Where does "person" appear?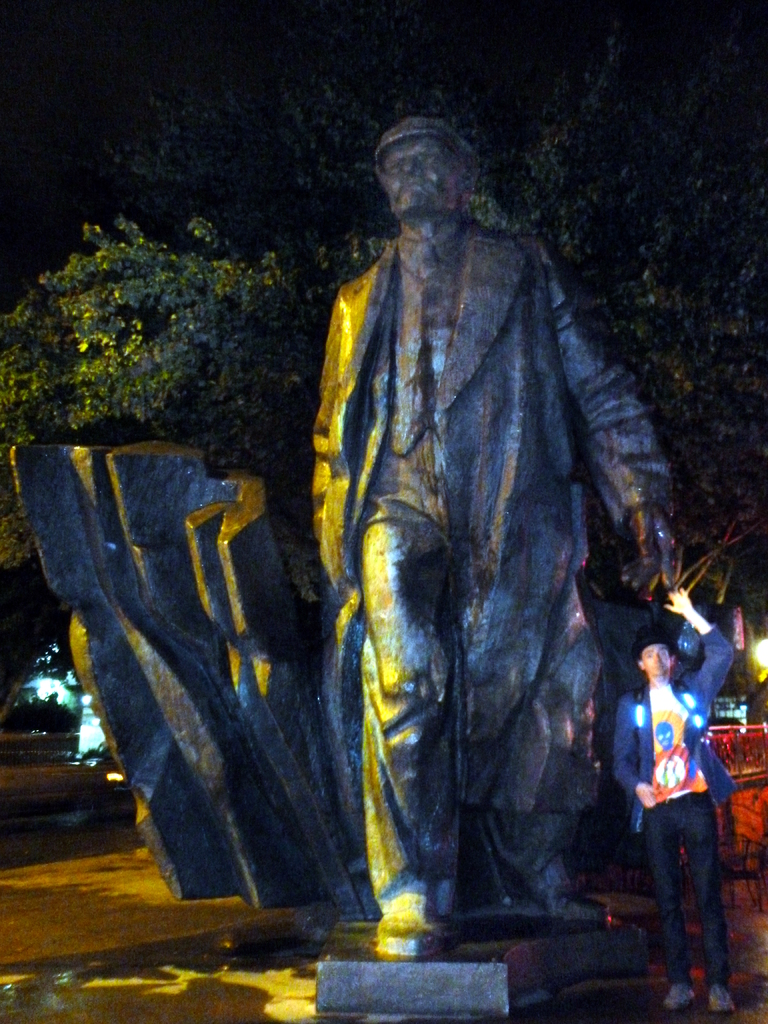
Appears at left=614, top=587, right=738, bottom=1012.
